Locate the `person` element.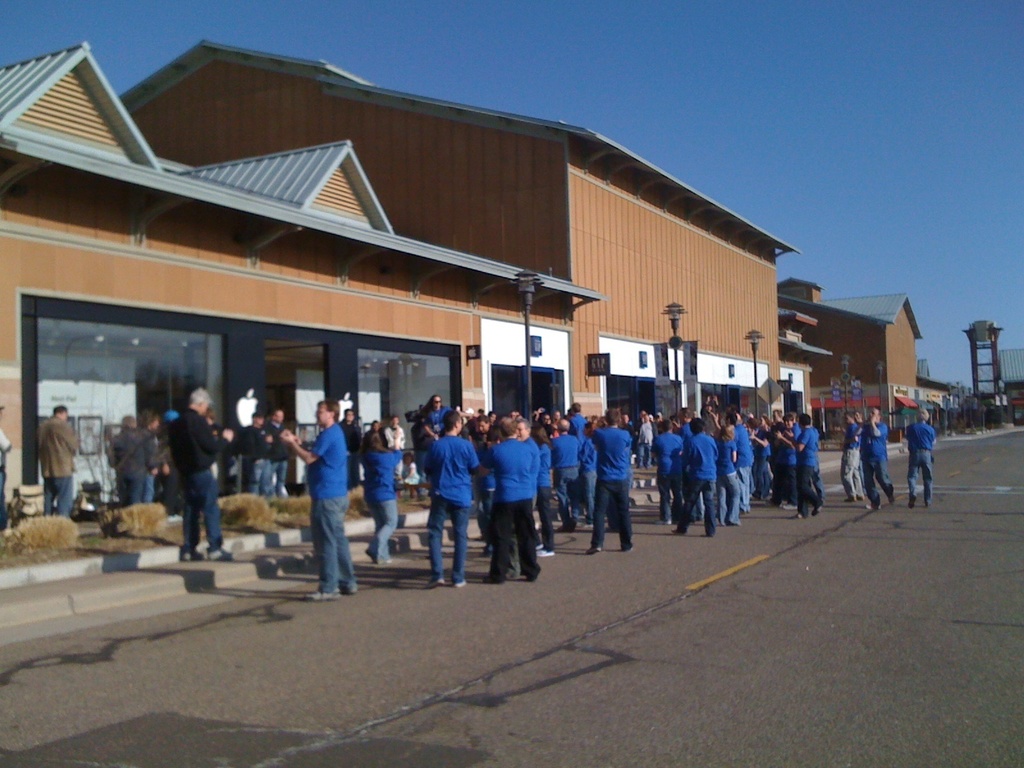
Element bbox: 285 380 360 602.
